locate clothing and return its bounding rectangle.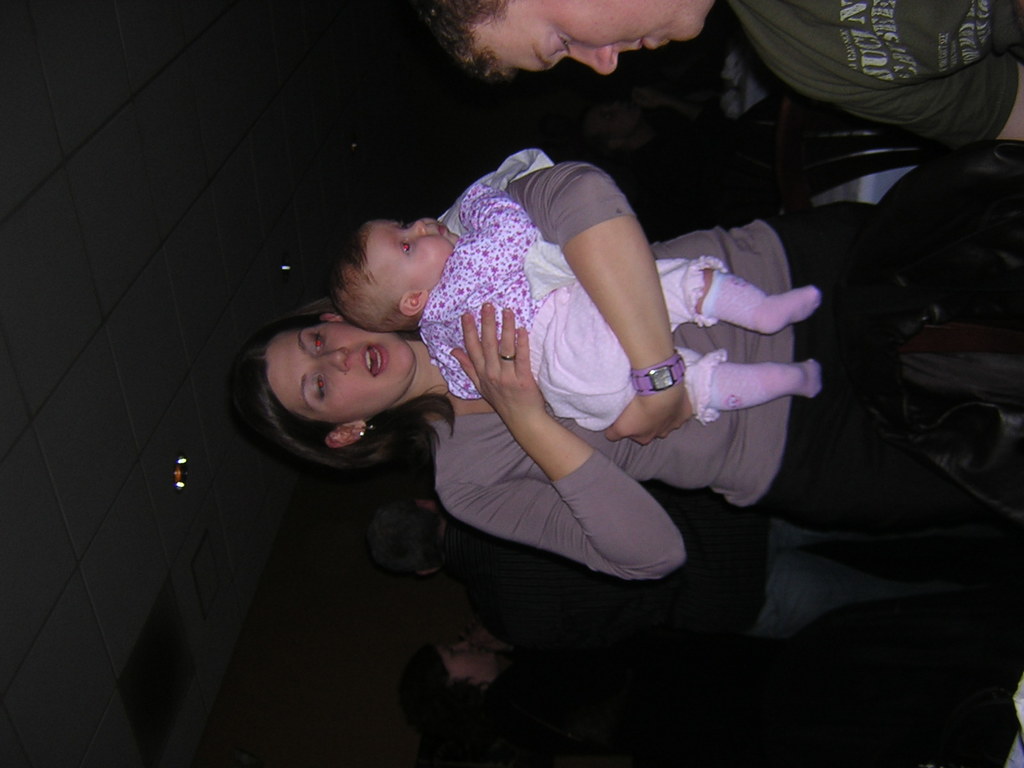
region(435, 488, 1023, 636).
